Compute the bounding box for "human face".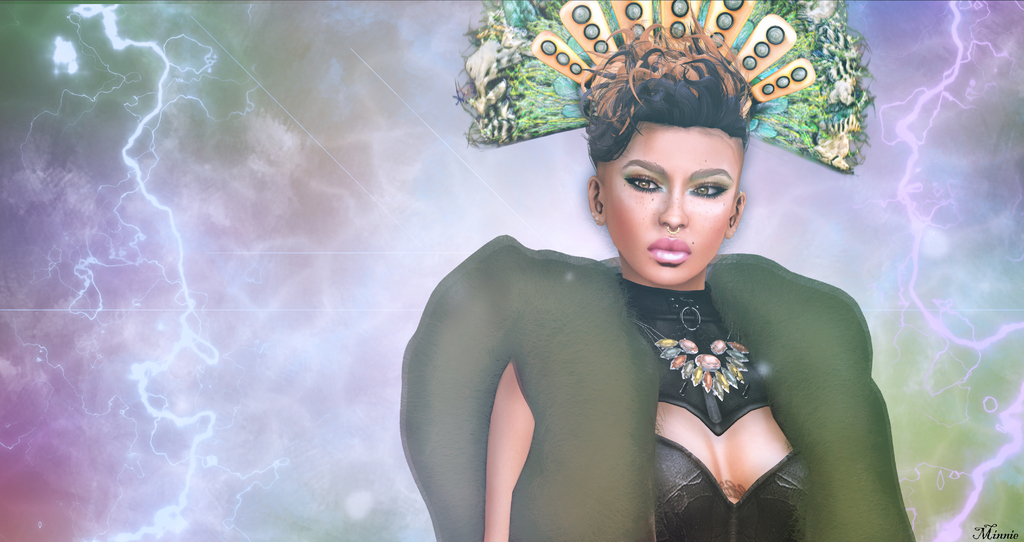
pyautogui.locateOnScreen(607, 122, 742, 285).
